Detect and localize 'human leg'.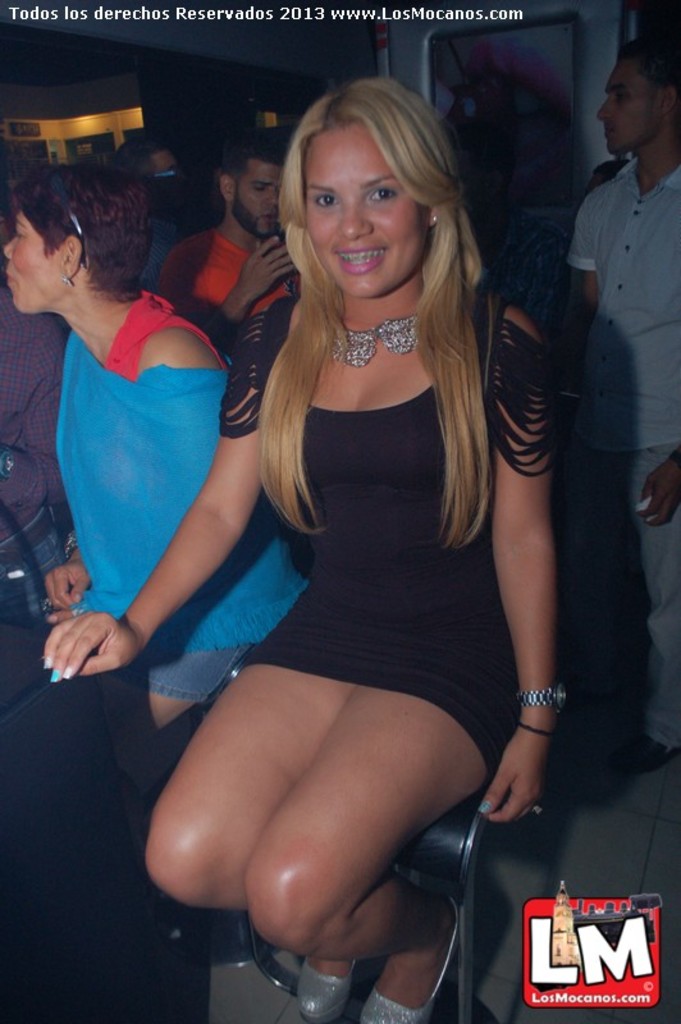
Localized at bbox=[0, 658, 187, 845].
